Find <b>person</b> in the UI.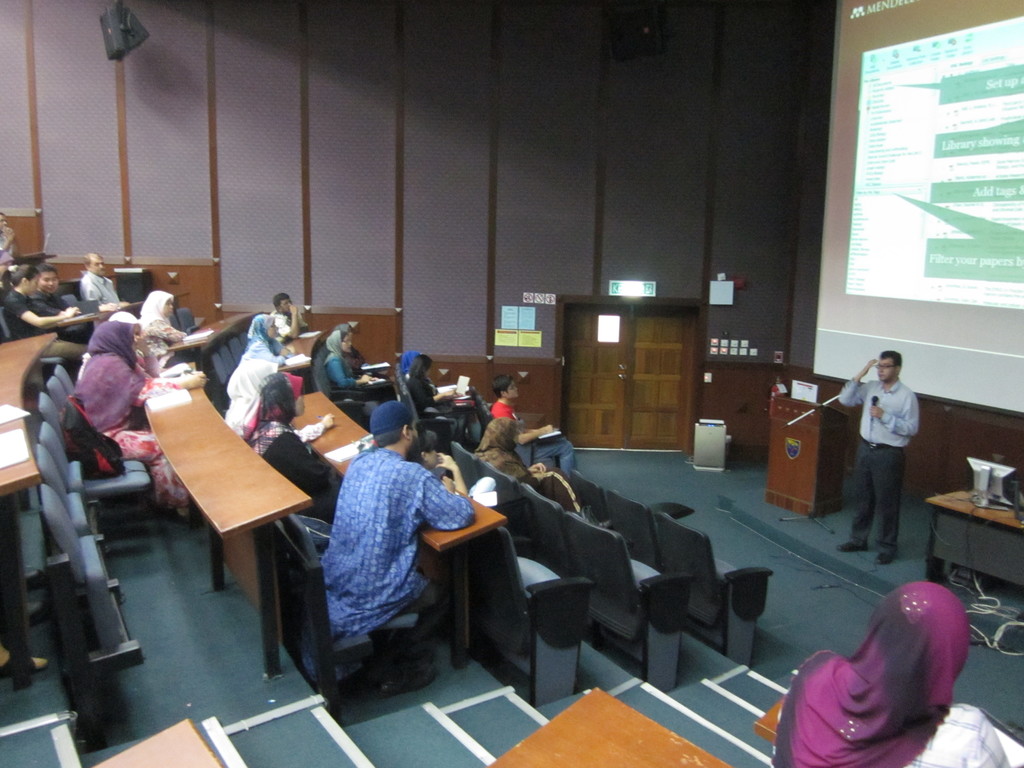
UI element at left=773, top=579, right=1011, bottom=767.
